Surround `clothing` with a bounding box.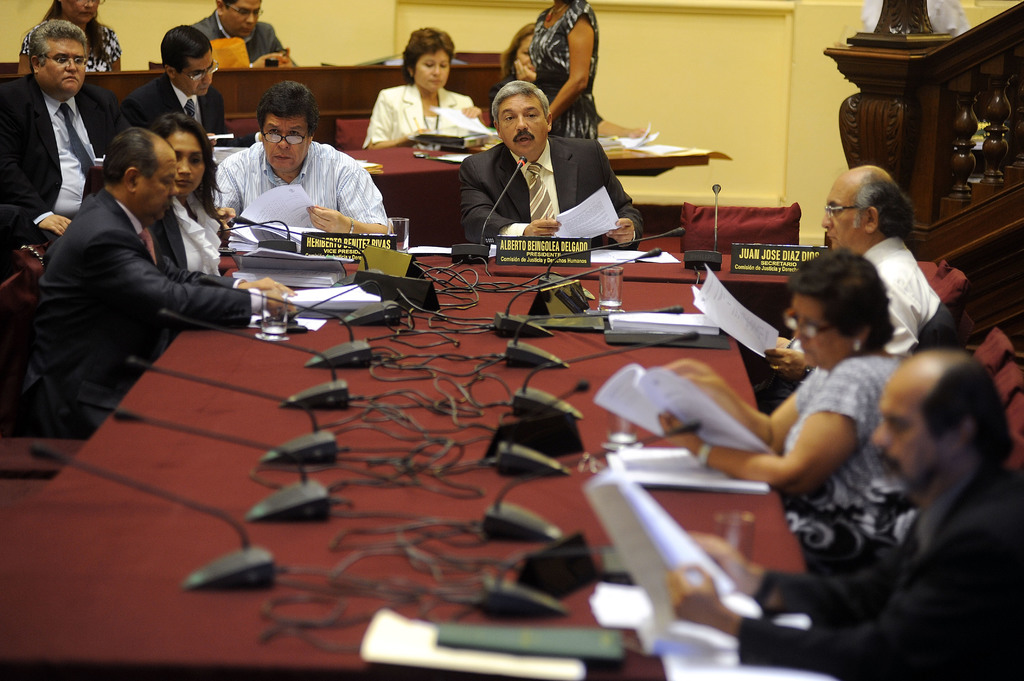
184, 12, 286, 64.
